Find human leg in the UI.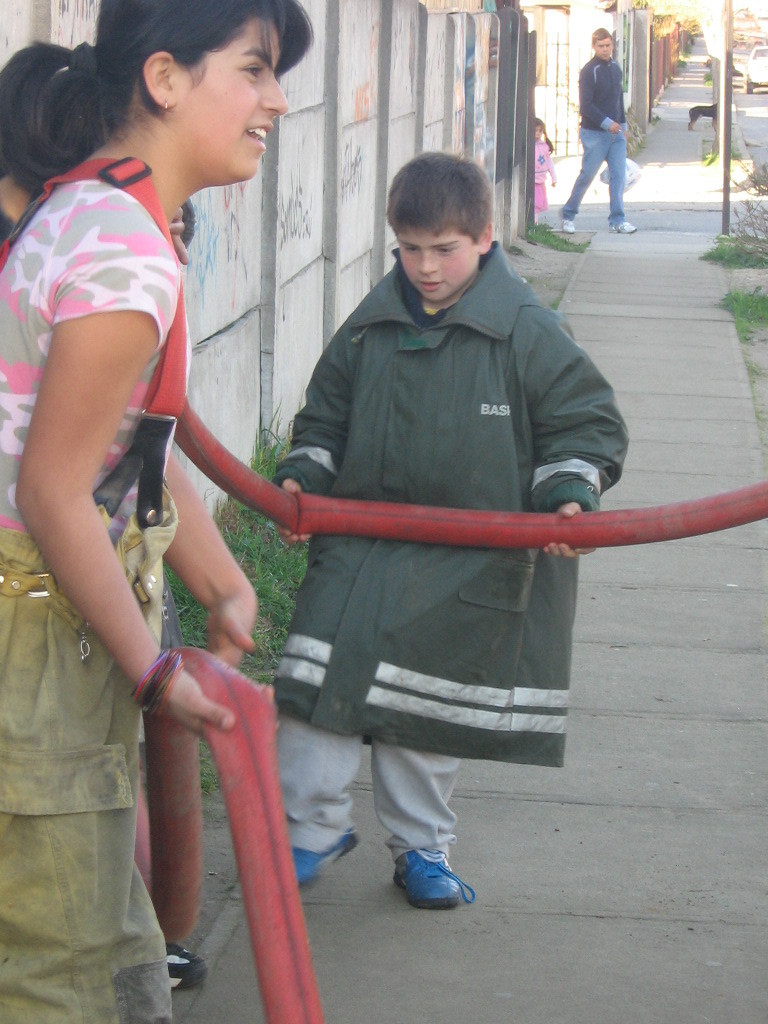
UI element at <box>607,116,635,235</box>.
